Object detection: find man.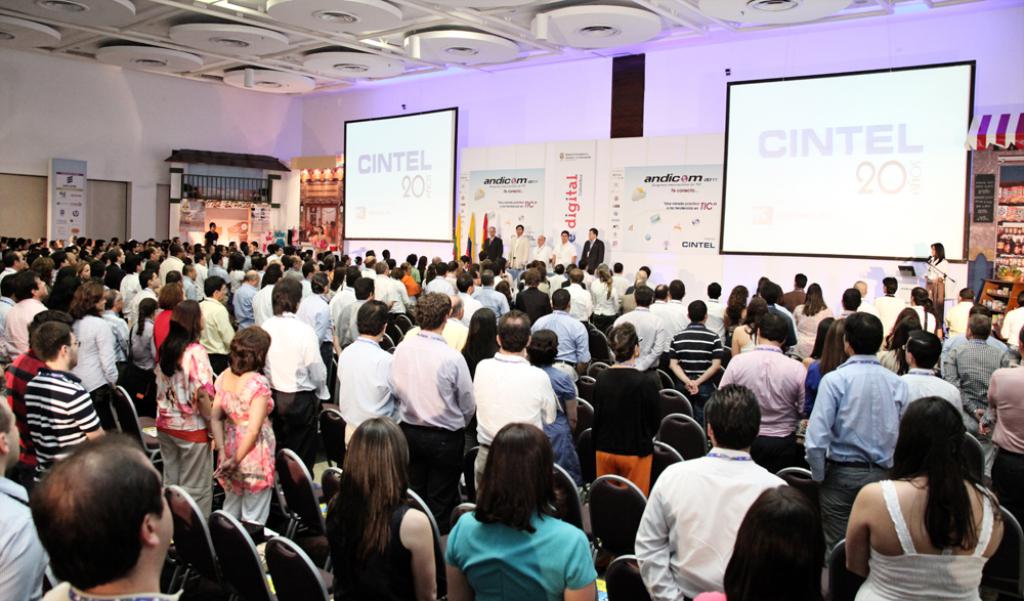
{"x1": 818, "y1": 307, "x2": 906, "y2": 536}.
